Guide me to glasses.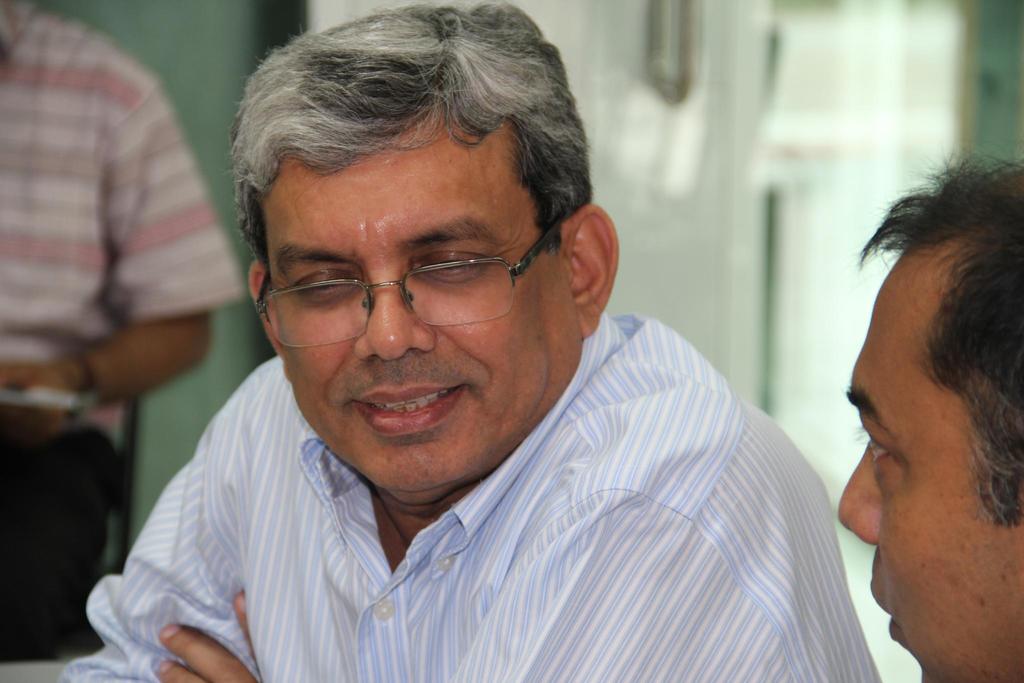
Guidance: l=240, t=189, r=600, b=329.
